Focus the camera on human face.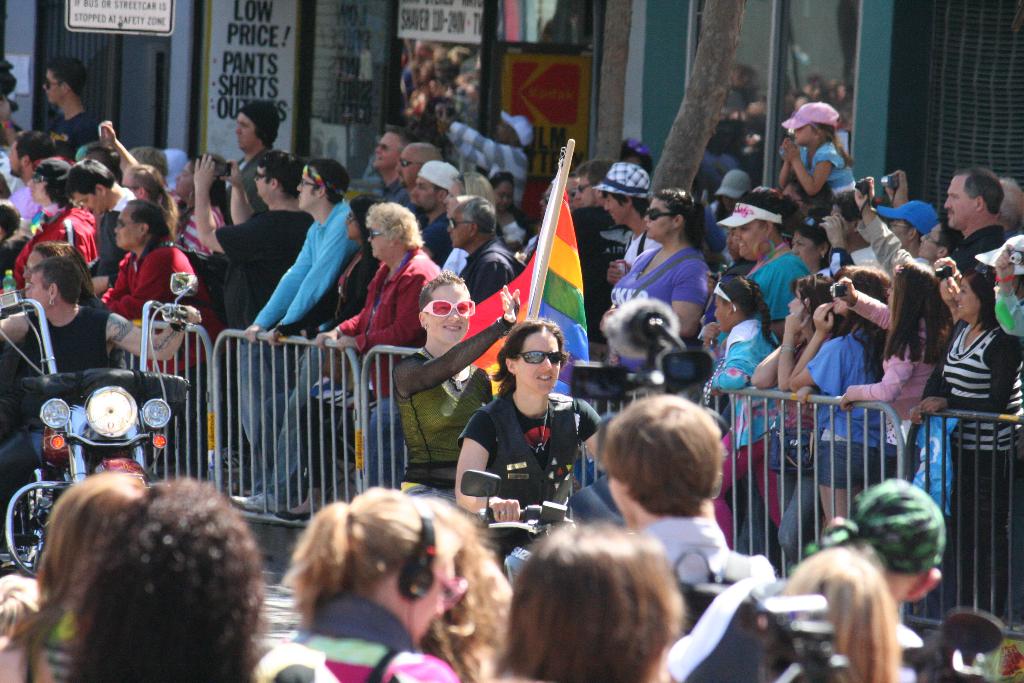
Focus region: rect(410, 176, 437, 209).
